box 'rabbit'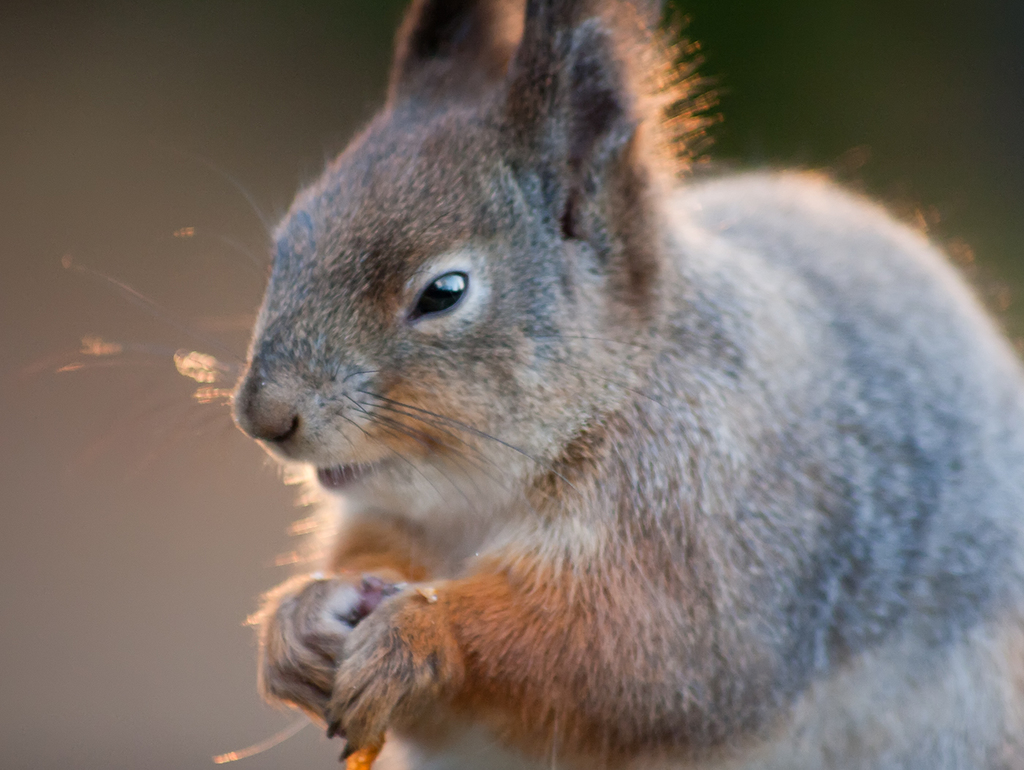
<bbox>71, 3, 1023, 769</bbox>
